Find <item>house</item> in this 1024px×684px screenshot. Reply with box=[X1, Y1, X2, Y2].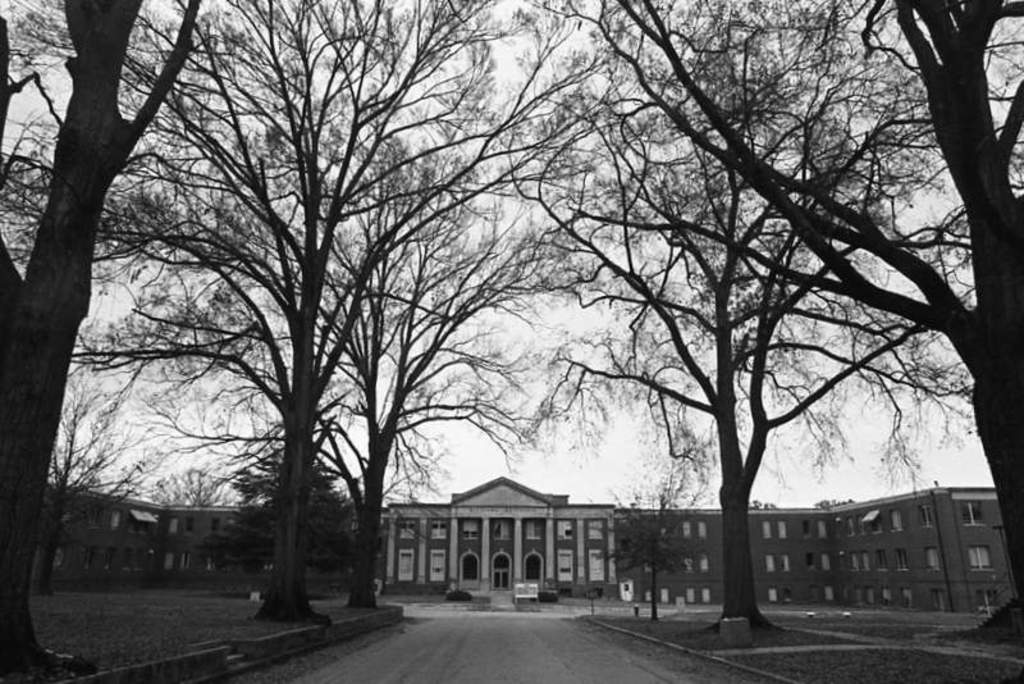
box=[152, 500, 262, 590].
